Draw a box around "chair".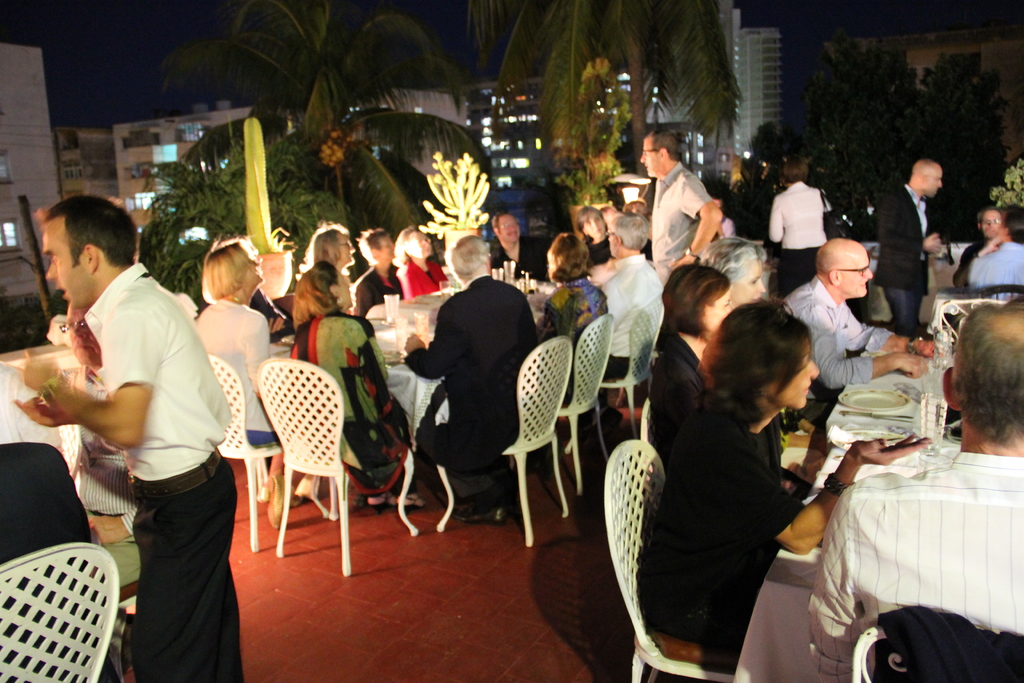
select_region(636, 397, 664, 512).
